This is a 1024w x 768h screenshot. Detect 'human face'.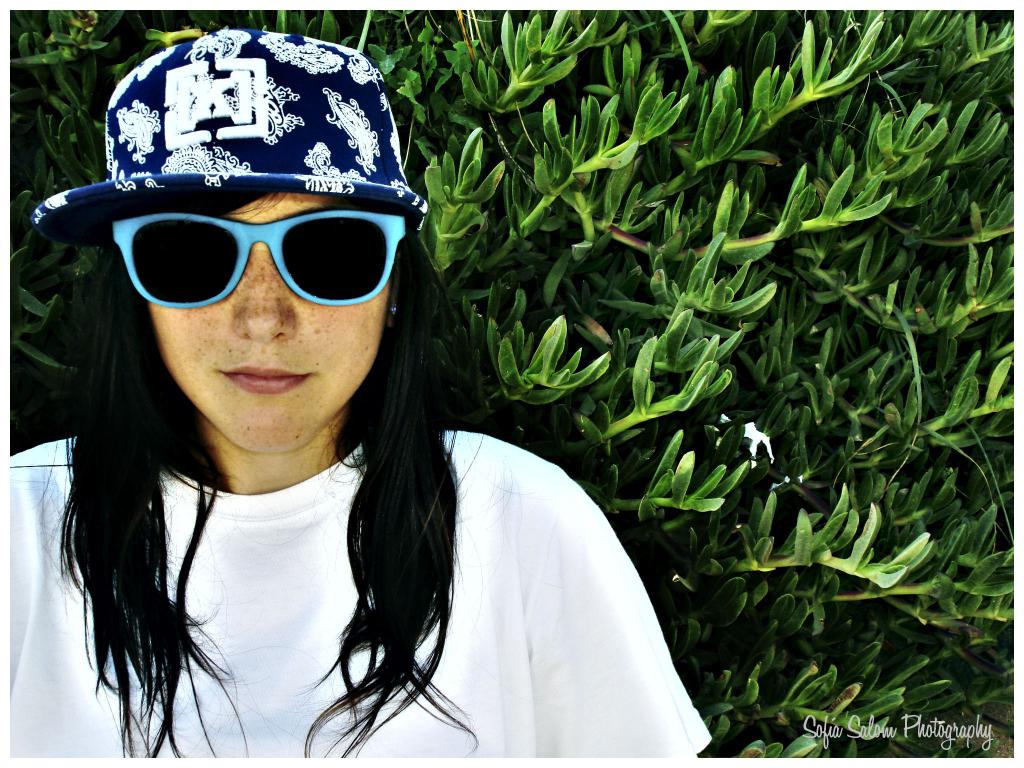
detection(150, 188, 389, 456).
